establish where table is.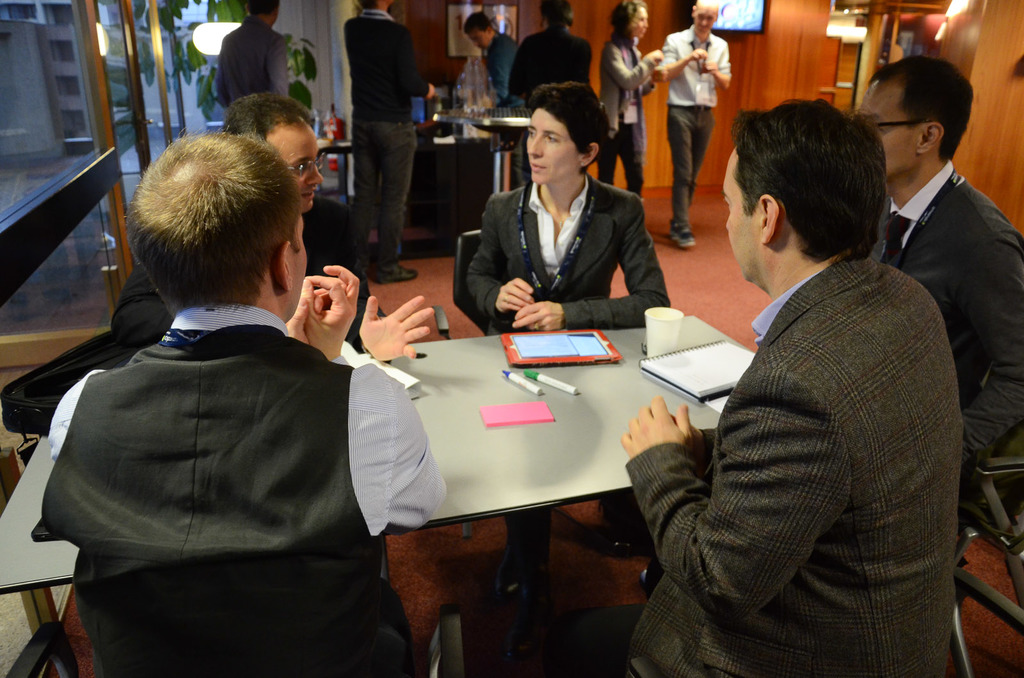
Established at <region>0, 314, 758, 677</region>.
